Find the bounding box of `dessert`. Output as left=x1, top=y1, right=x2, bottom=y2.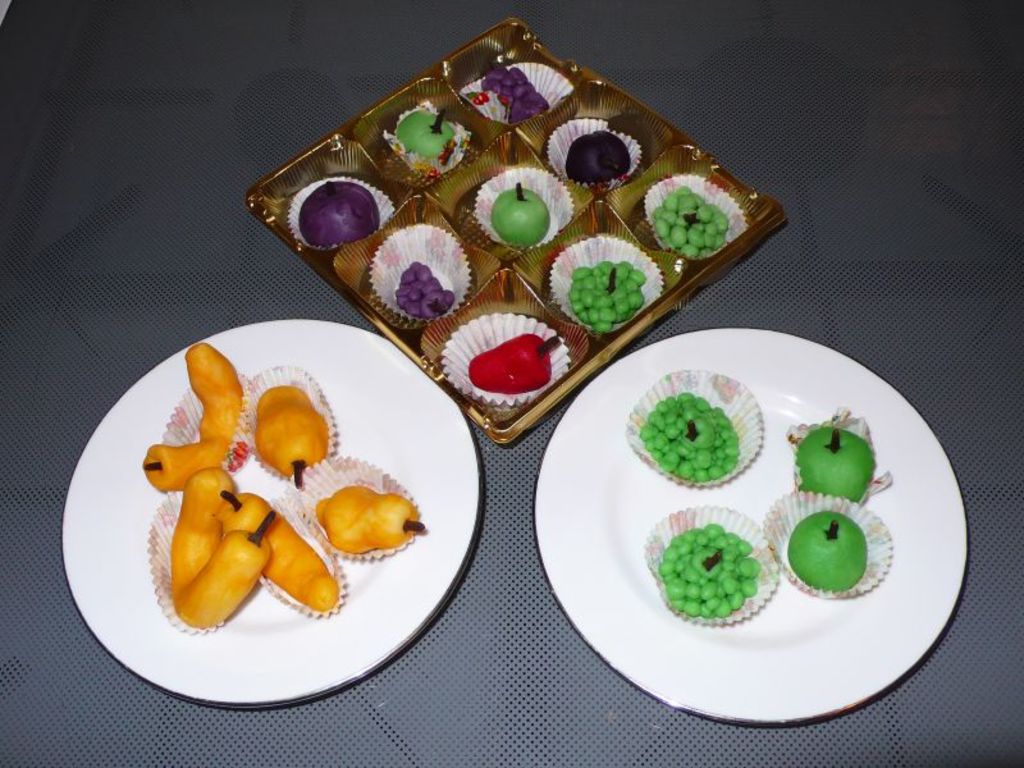
left=484, top=72, right=549, bottom=123.
